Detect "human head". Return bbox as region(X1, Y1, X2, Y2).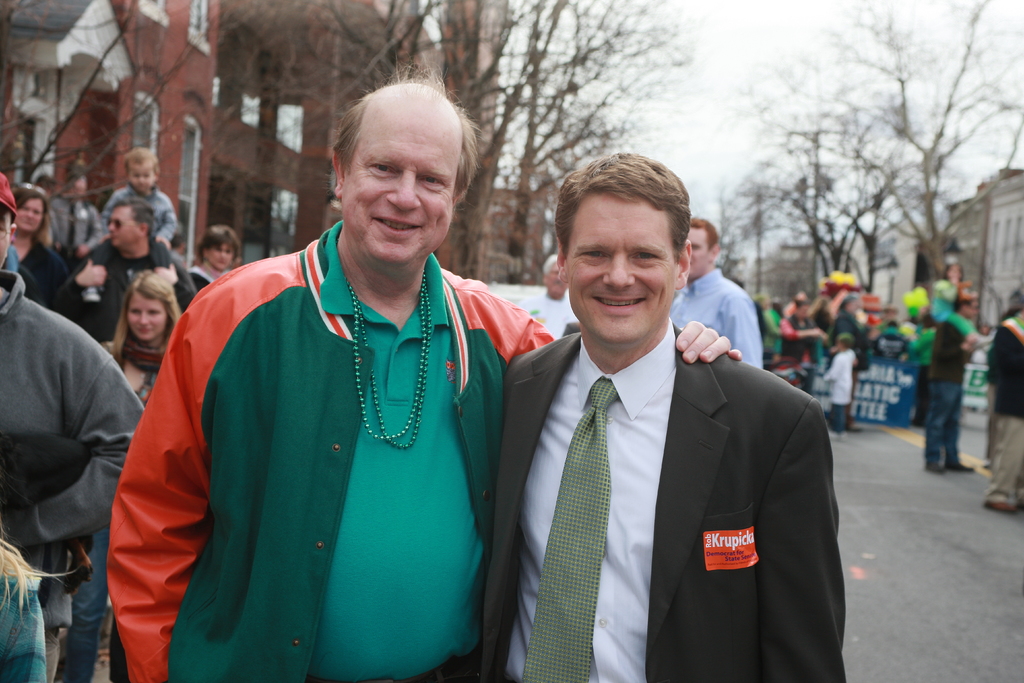
region(959, 296, 985, 320).
